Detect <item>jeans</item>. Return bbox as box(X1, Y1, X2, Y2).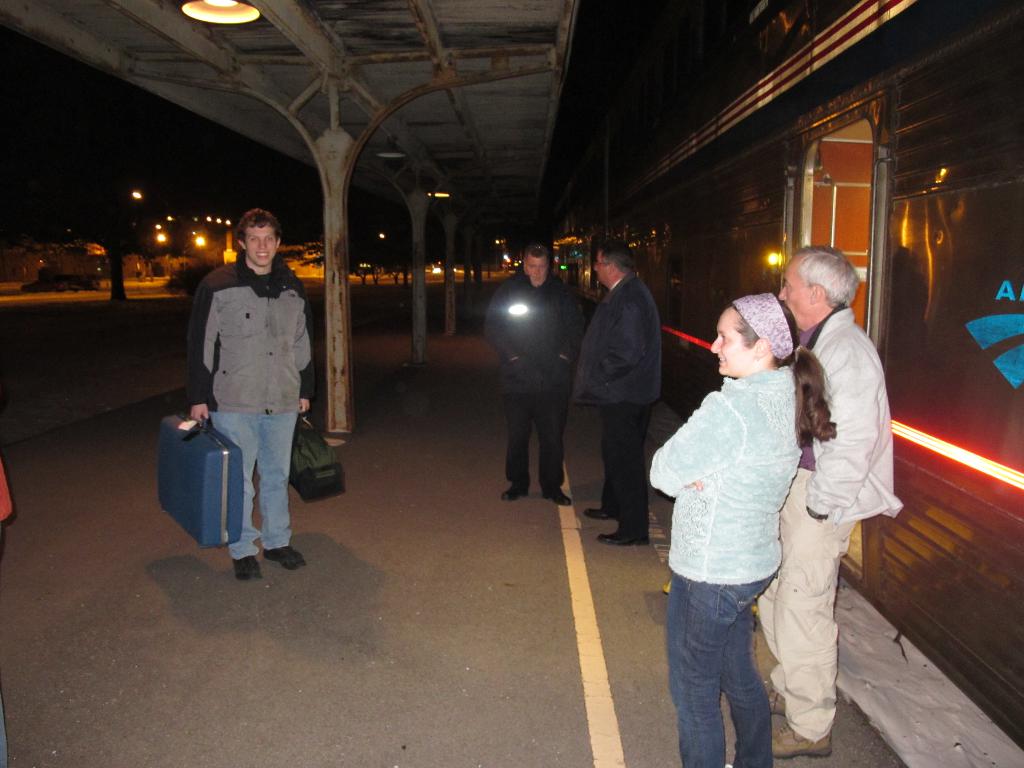
box(663, 564, 782, 767).
